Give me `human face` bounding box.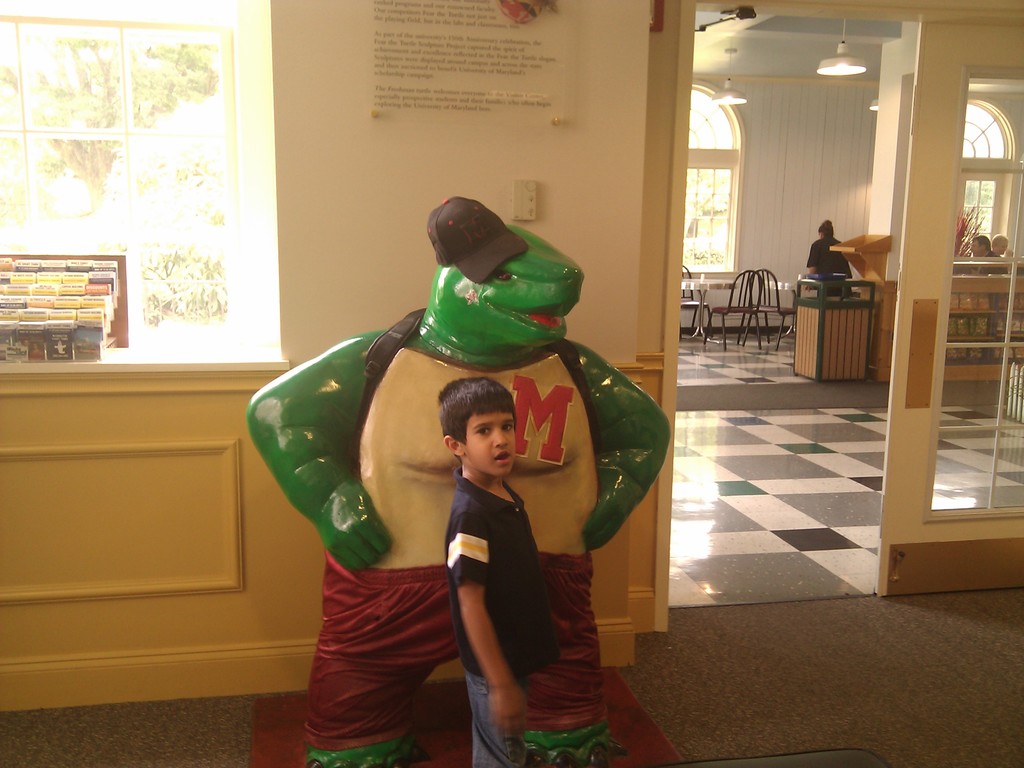
bbox=(970, 238, 979, 257).
